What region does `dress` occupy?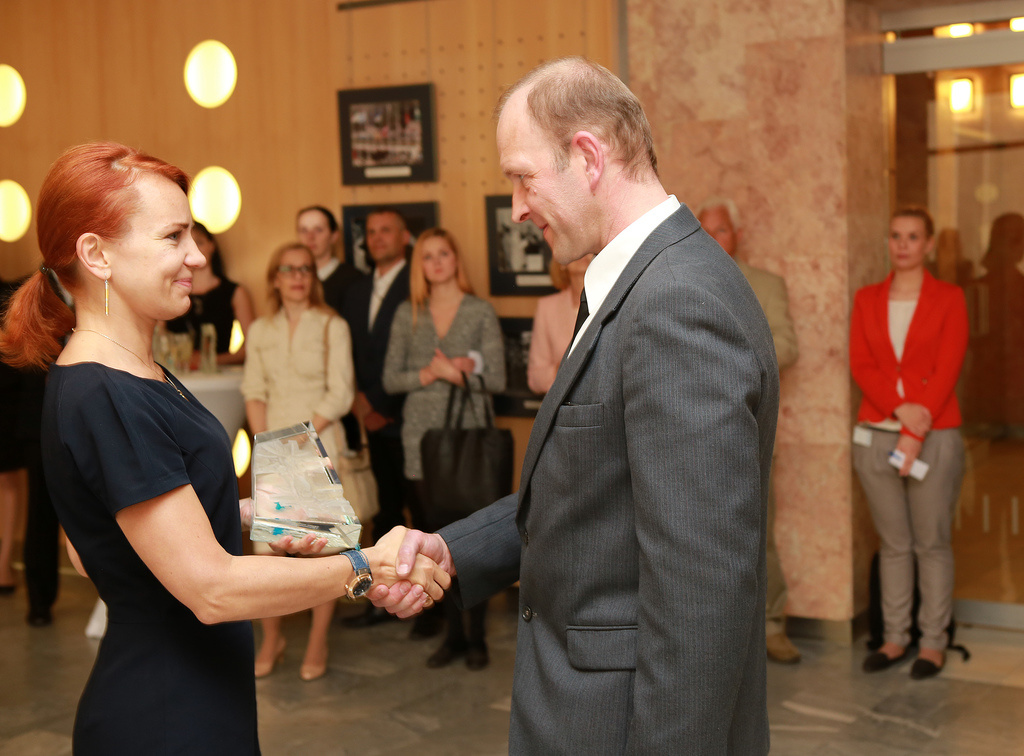
BBox(236, 304, 351, 474).
